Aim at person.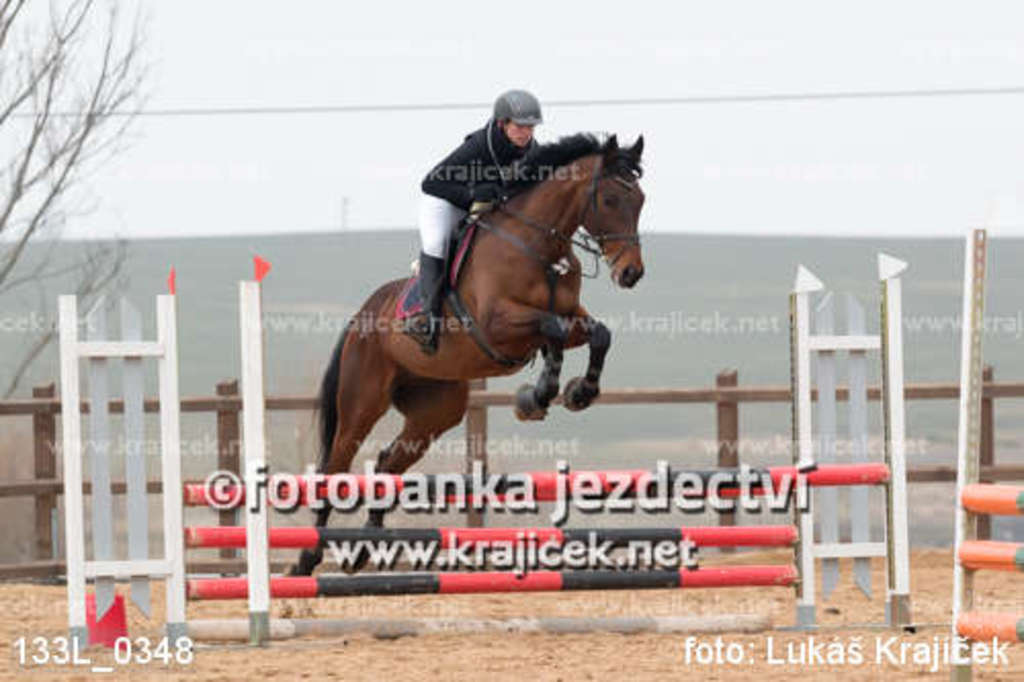
Aimed at bbox(422, 94, 541, 354).
